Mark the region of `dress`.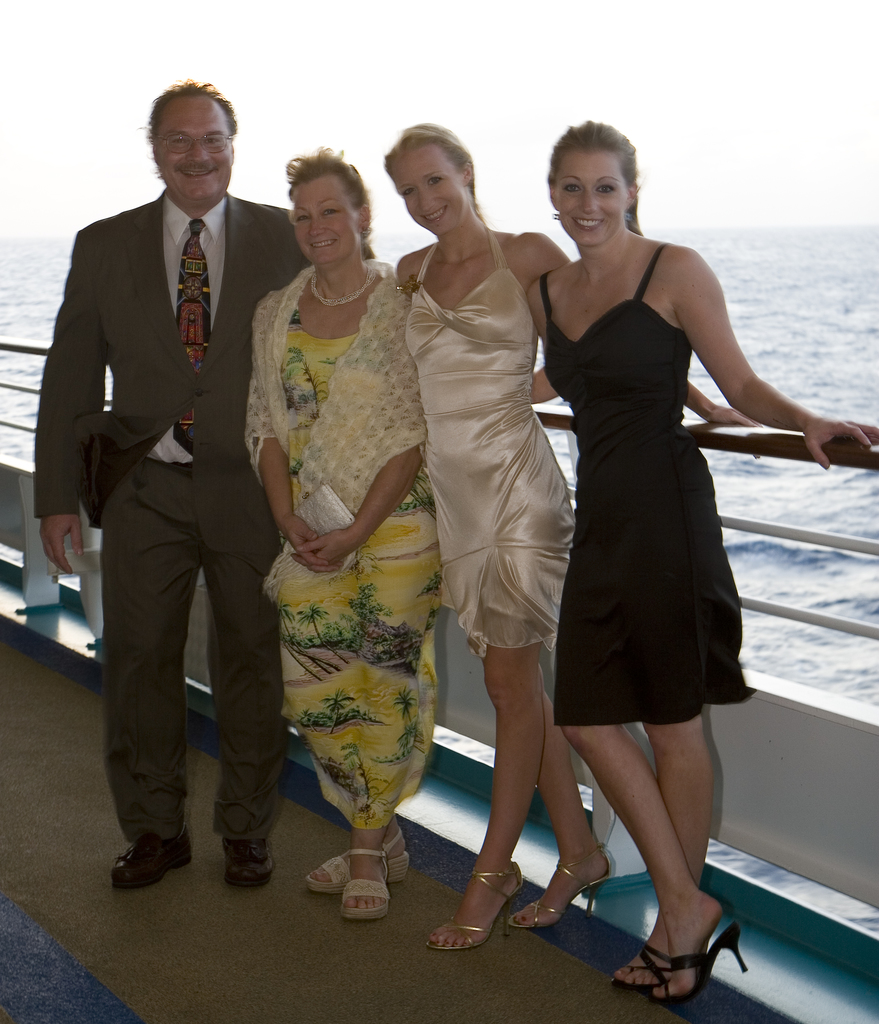
Region: crop(542, 247, 757, 725).
